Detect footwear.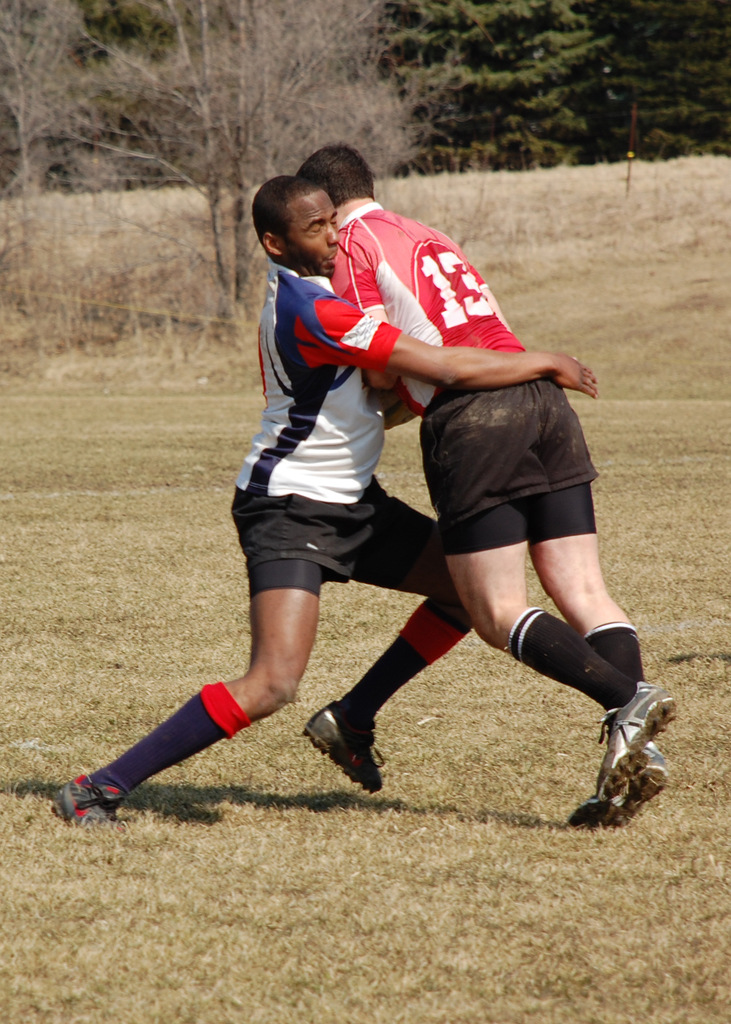
Detected at 600 676 677 785.
